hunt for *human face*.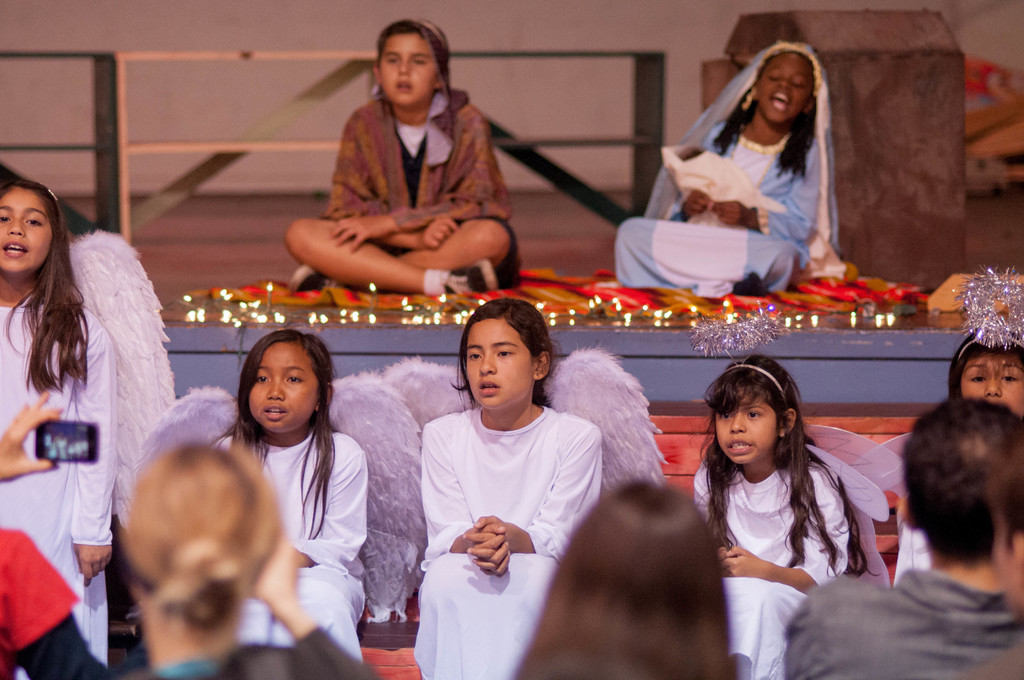
Hunted down at 714/381/781/465.
